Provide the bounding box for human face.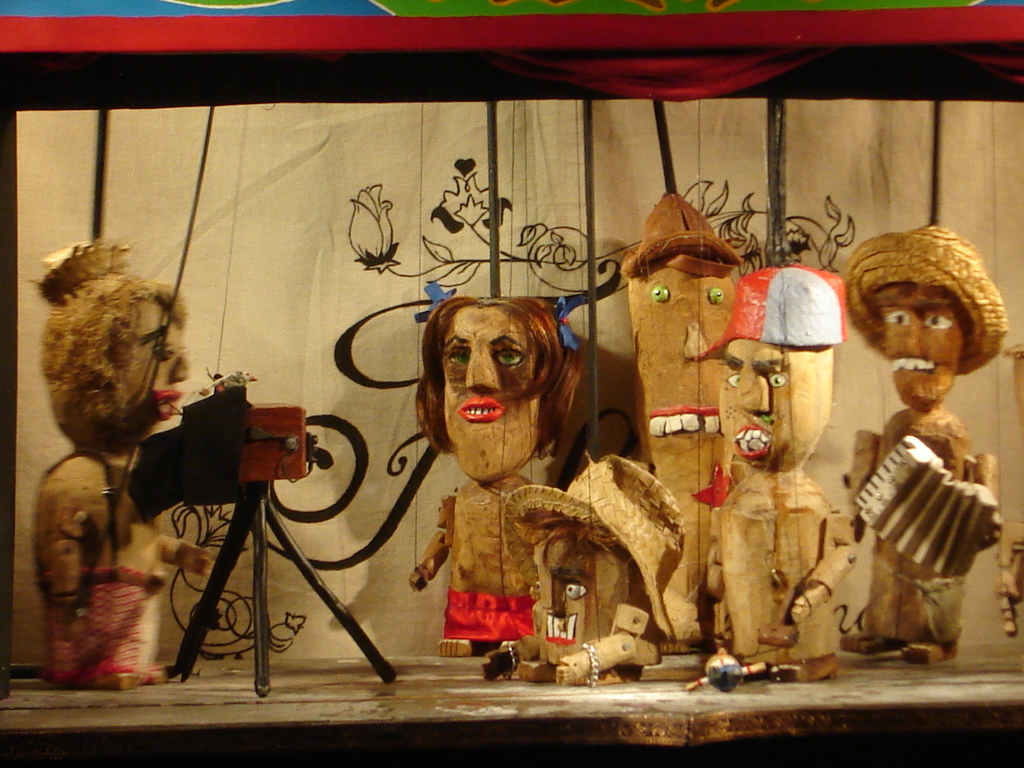
rect(634, 270, 736, 478).
